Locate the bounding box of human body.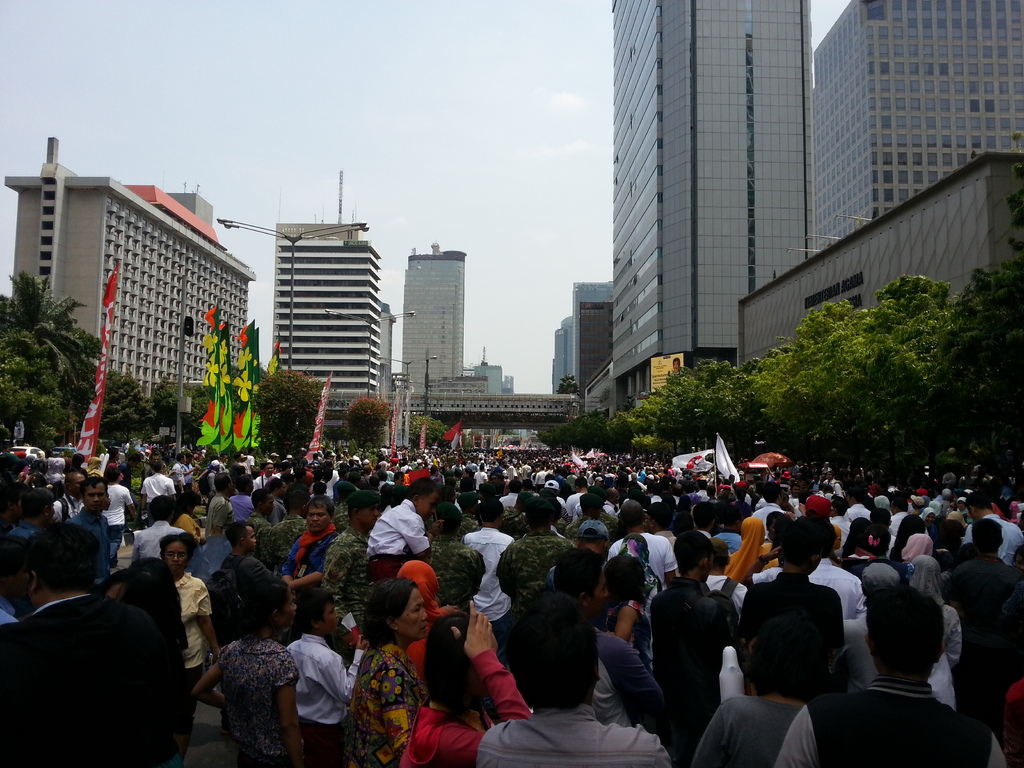
Bounding box: (x1=691, y1=479, x2=710, y2=506).
